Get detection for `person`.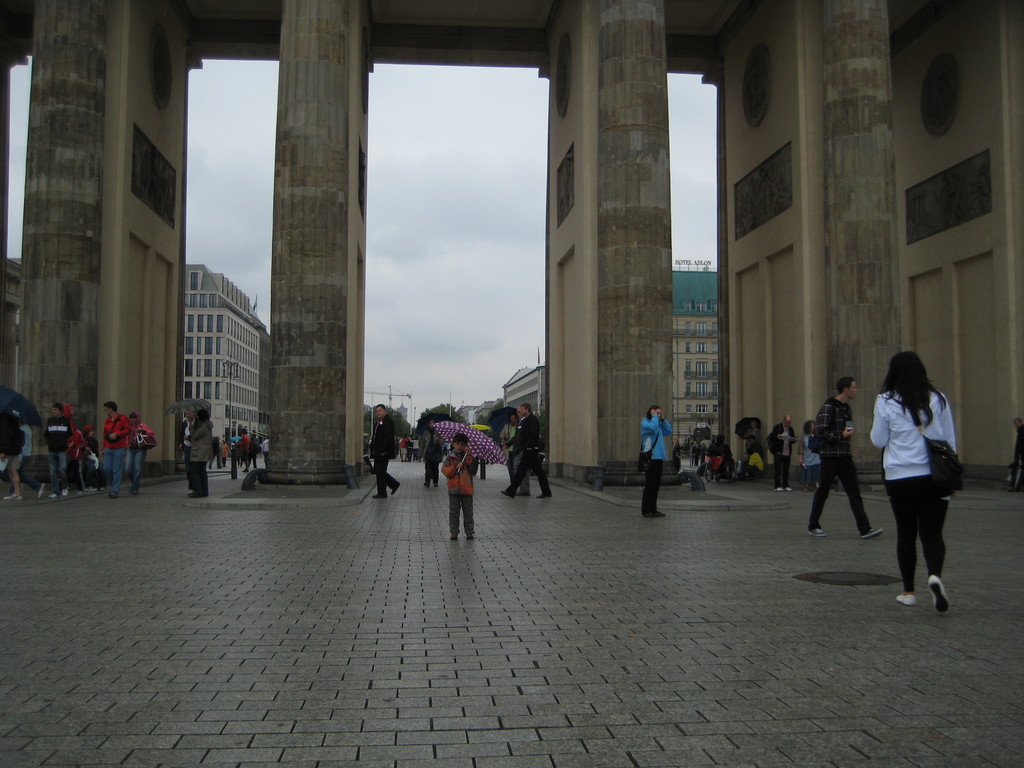
Detection: x1=807, y1=374, x2=881, y2=537.
